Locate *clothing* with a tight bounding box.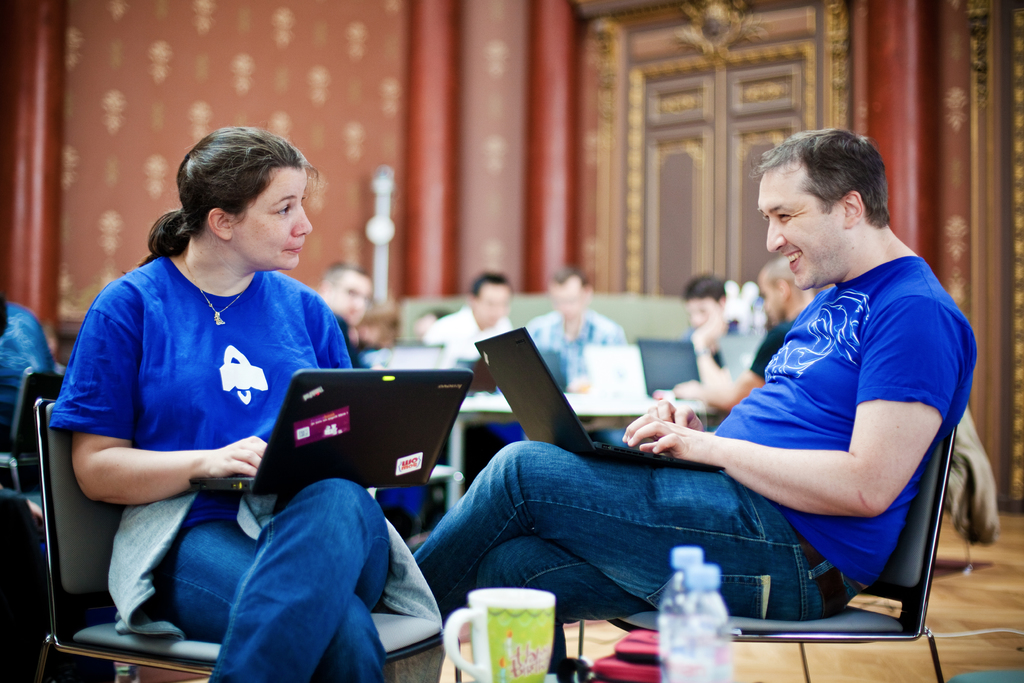
[532,310,623,393].
